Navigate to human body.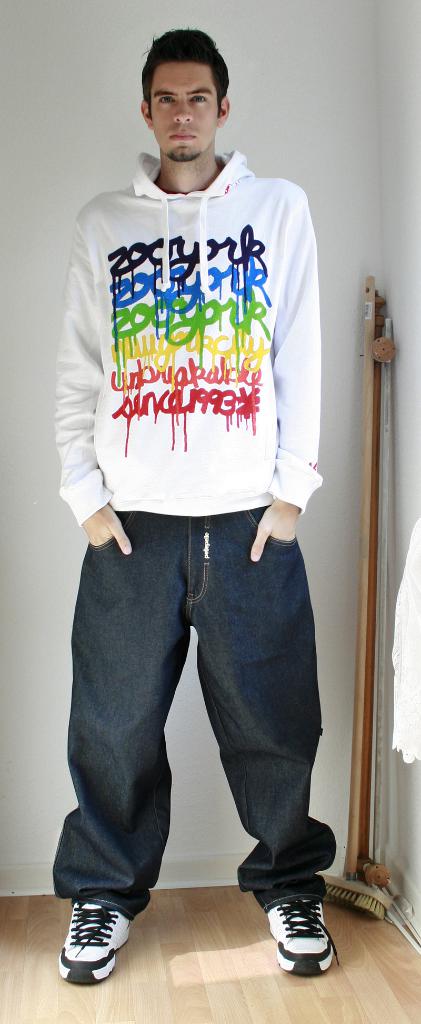
Navigation target: <region>49, 29, 339, 988</region>.
